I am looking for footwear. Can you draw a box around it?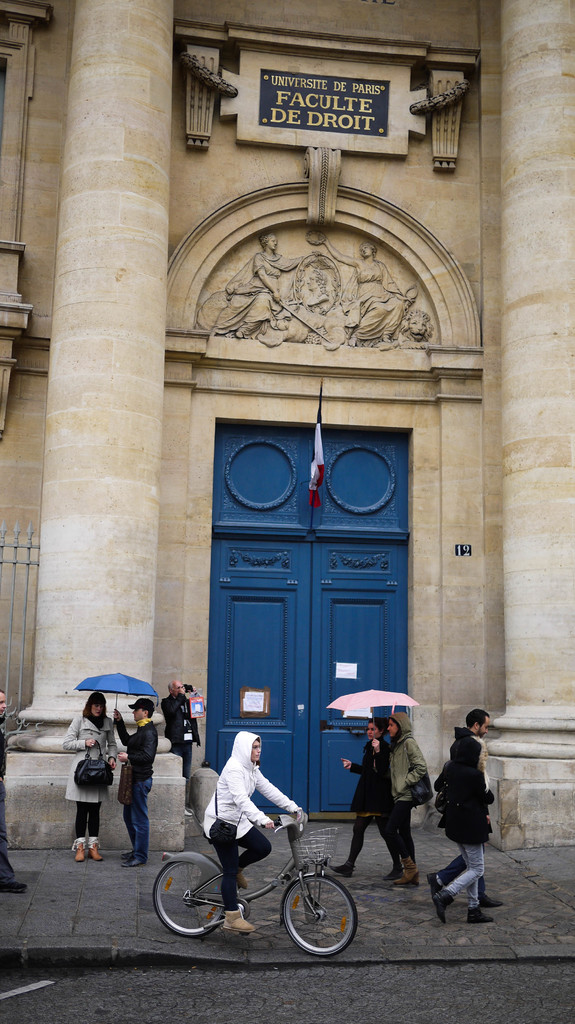
Sure, the bounding box is bbox(468, 909, 492, 925).
